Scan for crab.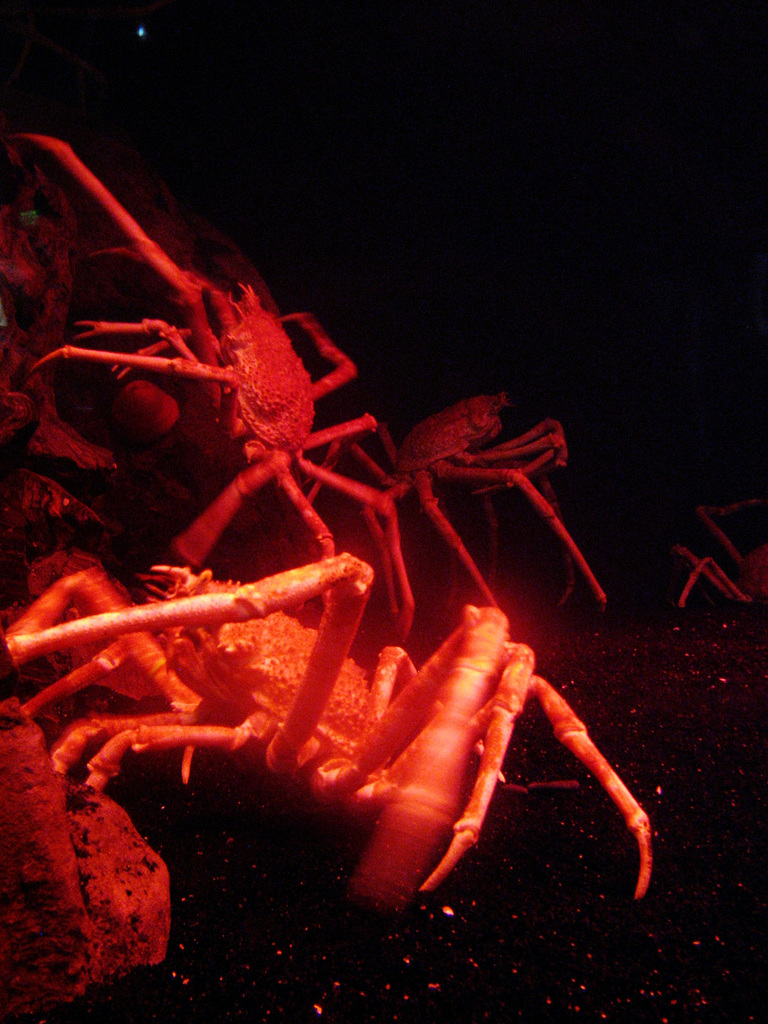
Scan result: (x1=19, y1=133, x2=400, y2=645).
